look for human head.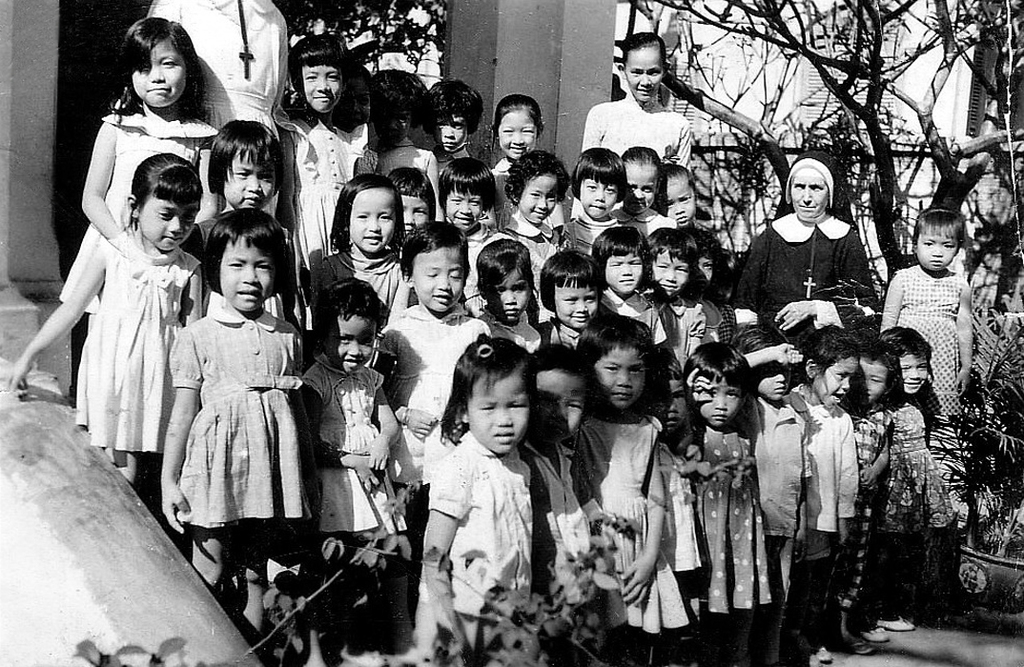
Found: box(365, 70, 425, 144).
